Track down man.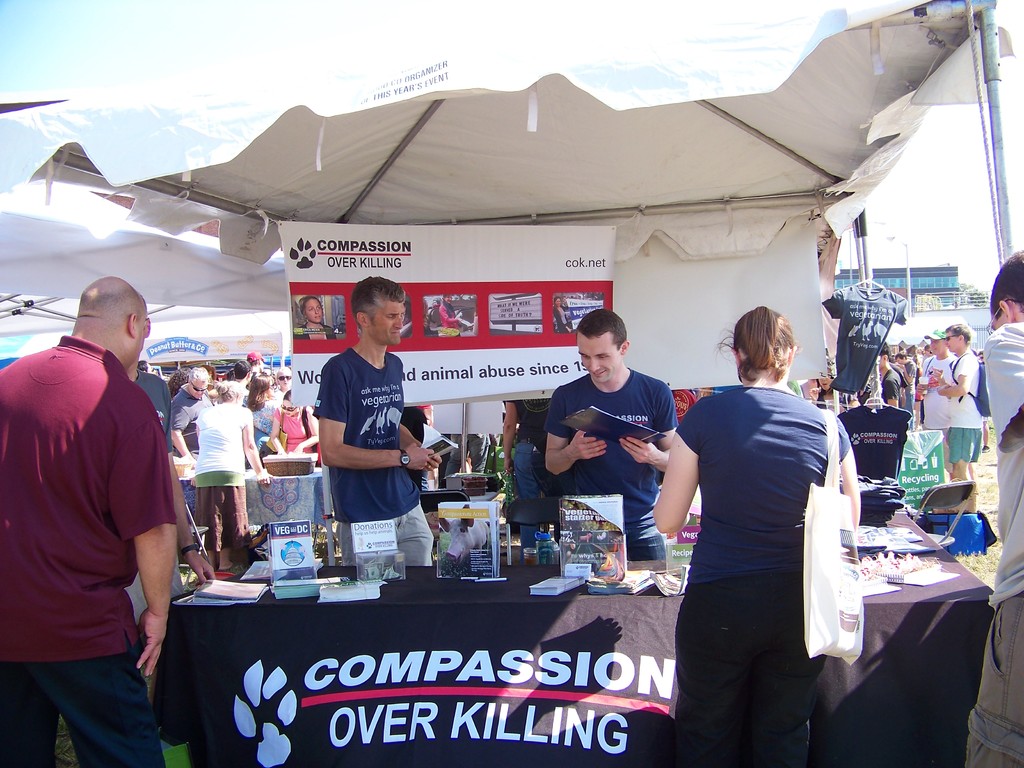
Tracked to locate(11, 200, 194, 767).
